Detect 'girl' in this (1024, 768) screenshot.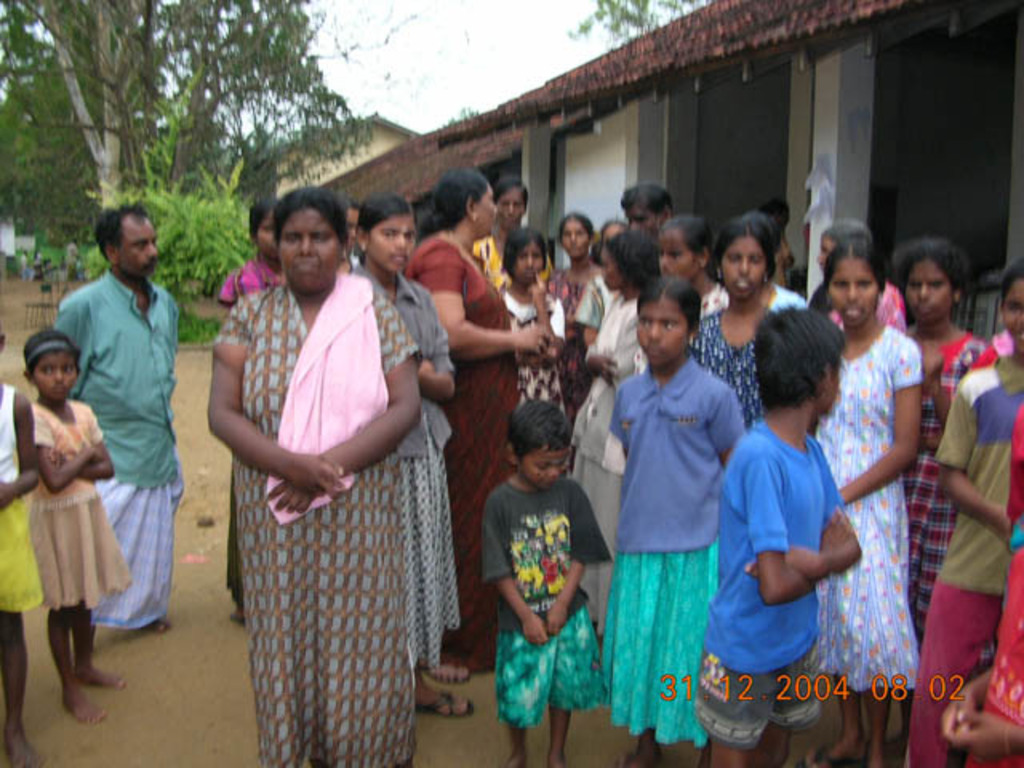
Detection: detection(894, 240, 994, 616).
